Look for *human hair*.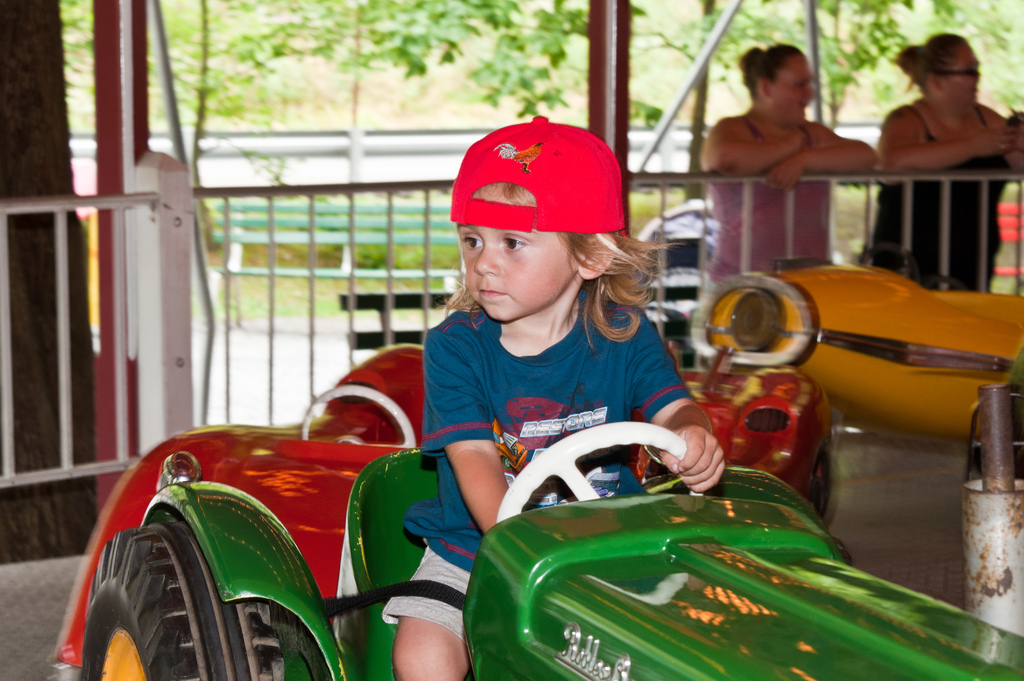
Found: l=895, t=31, r=968, b=92.
